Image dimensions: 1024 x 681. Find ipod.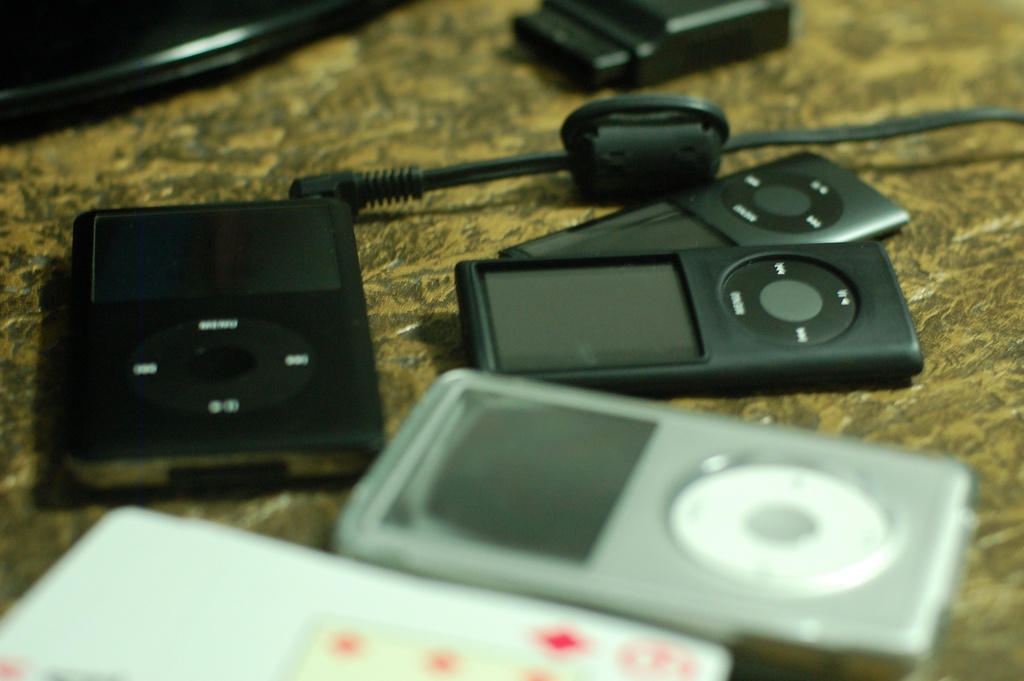
crop(333, 368, 973, 680).
